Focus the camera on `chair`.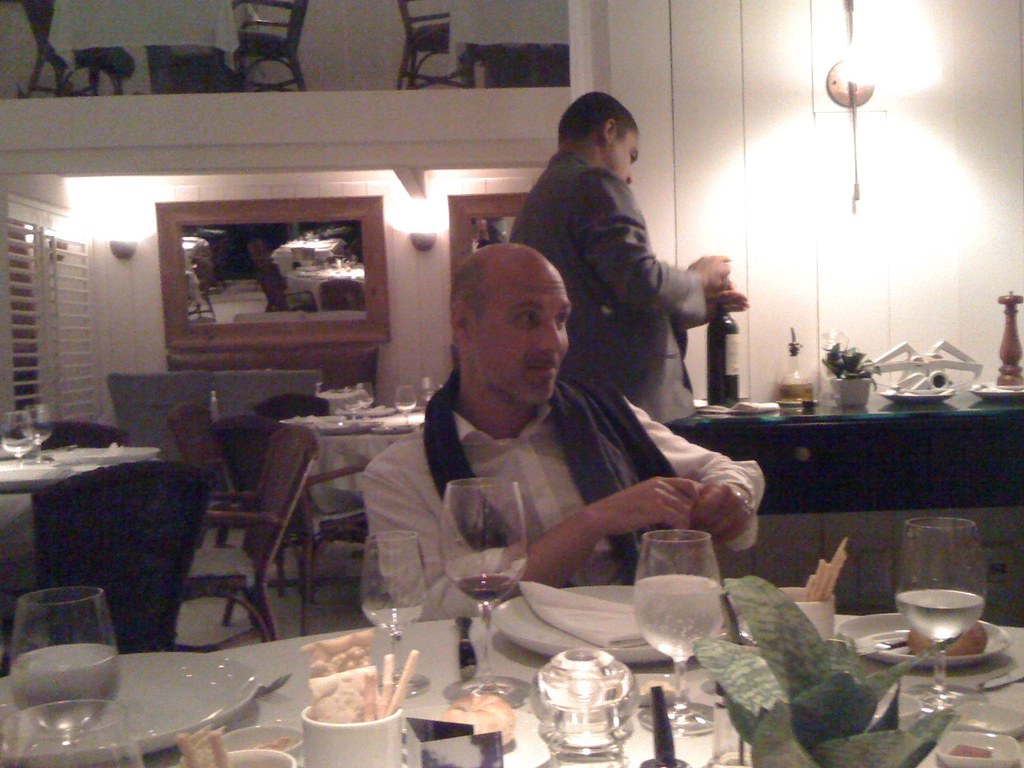
Focus region: left=170, top=406, right=271, bottom=556.
